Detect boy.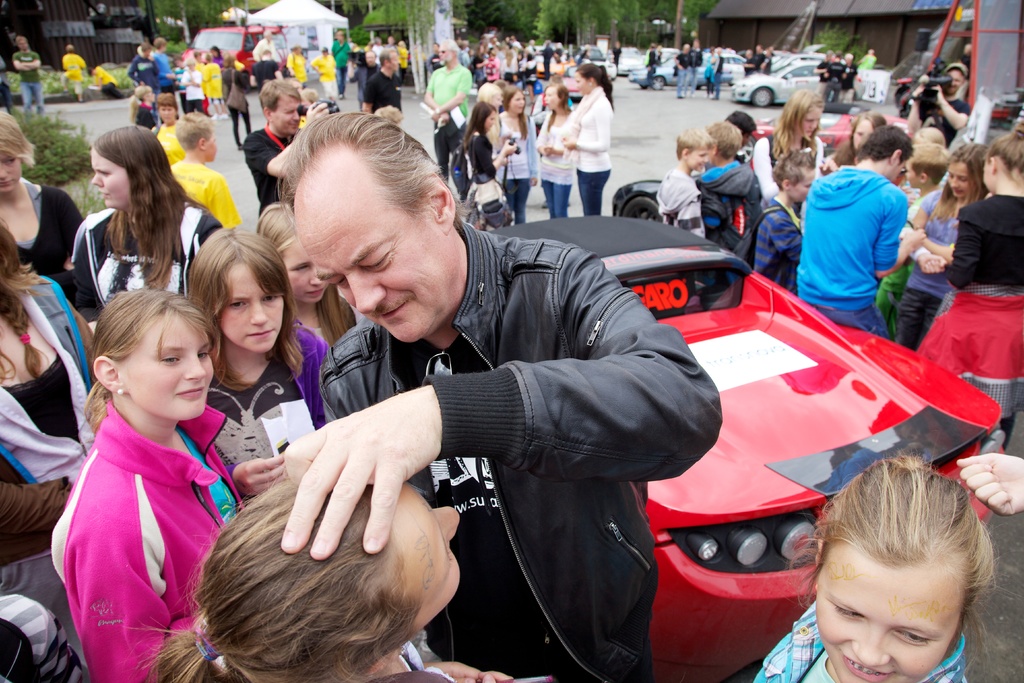
Detected at crop(656, 124, 717, 240).
